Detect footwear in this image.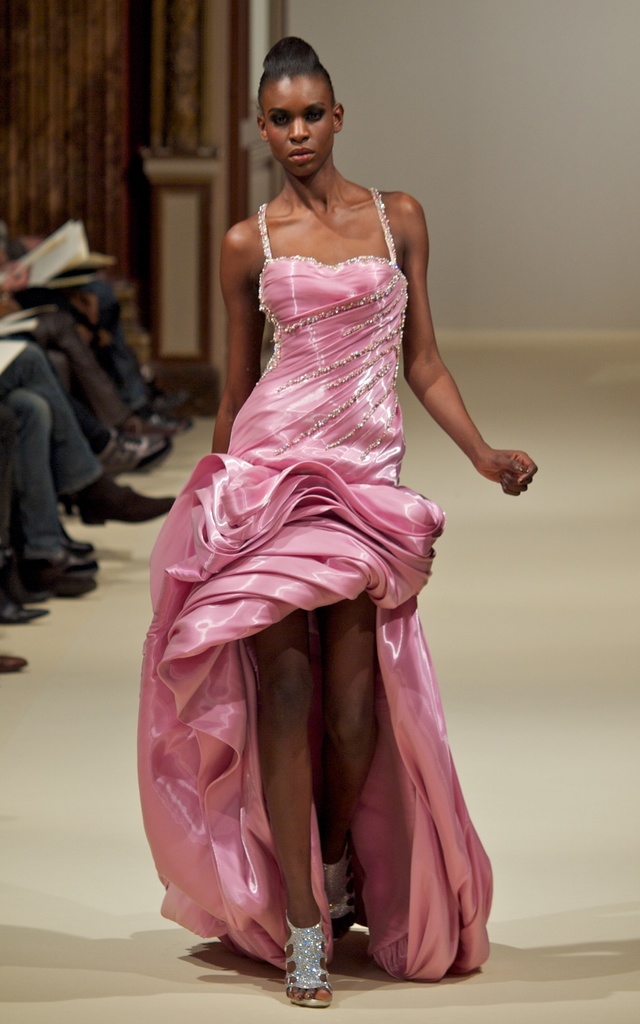
Detection: region(319, 847, 358, 938).
